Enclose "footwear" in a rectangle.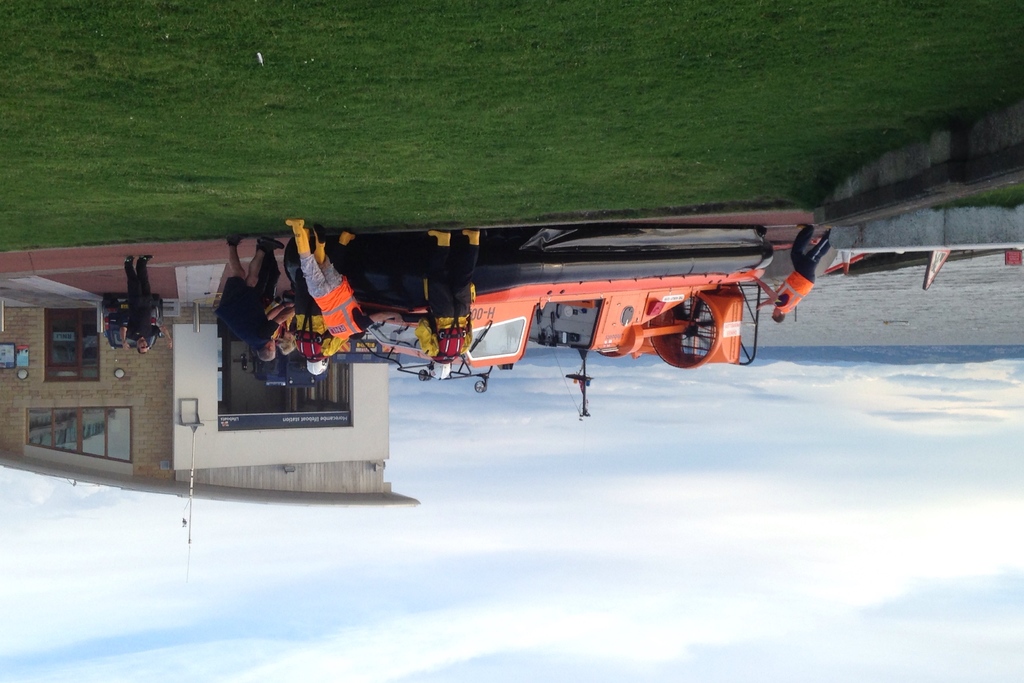
x1=256, y1=236, x2=291, y2=249.
